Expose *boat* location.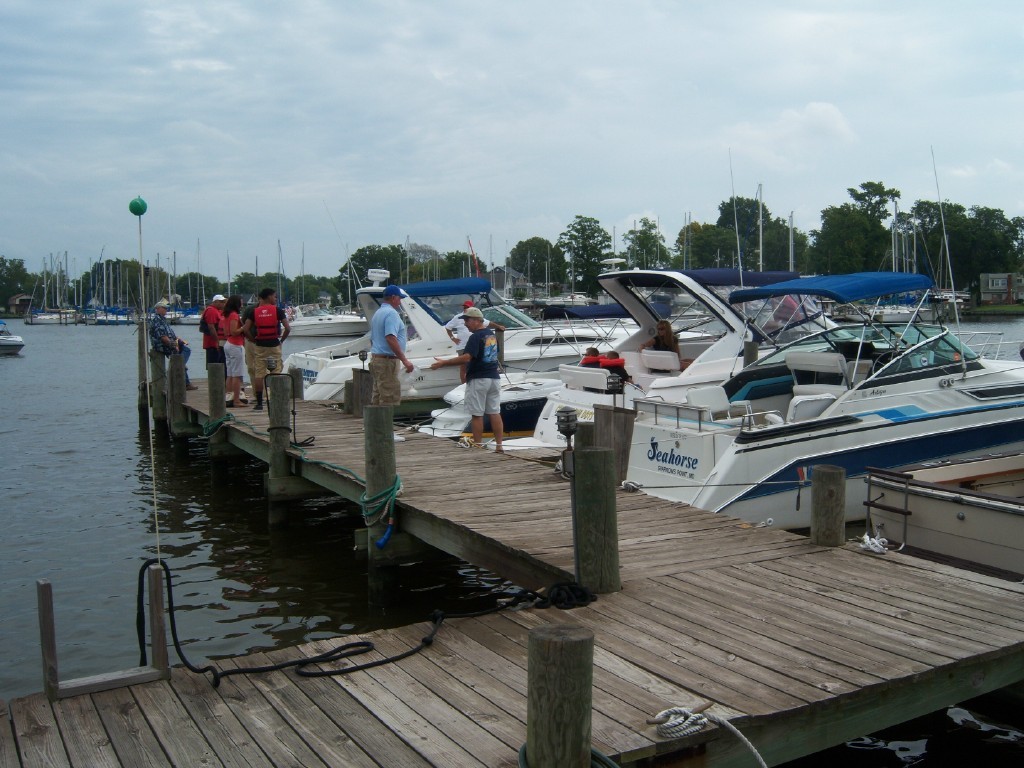
Exposed at box=[417, 354, 600, 437].
